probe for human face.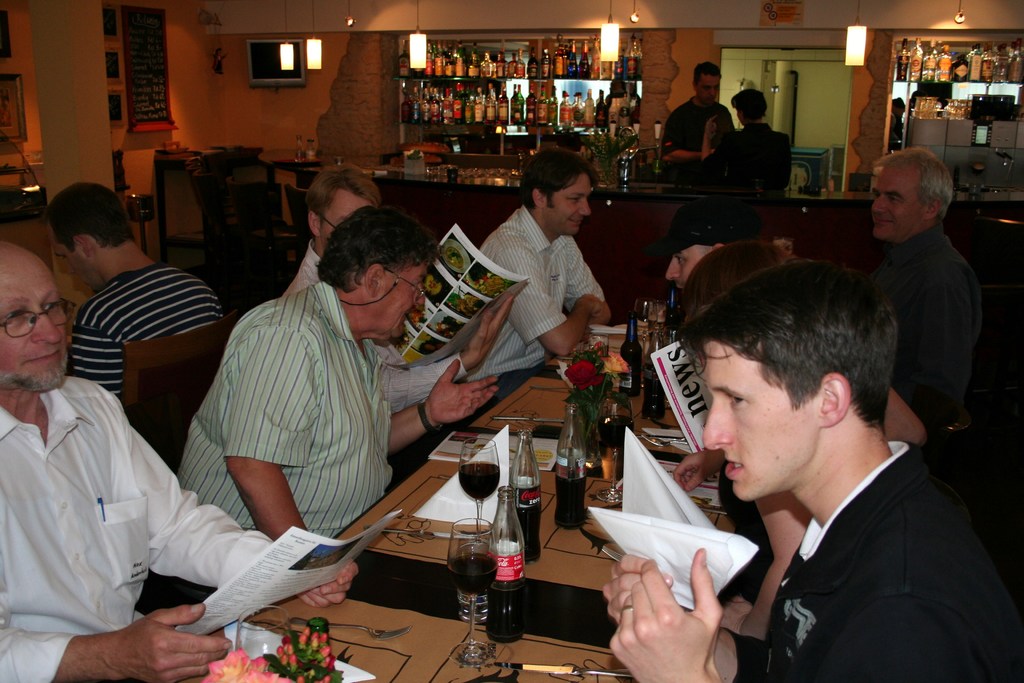
Probe result: Rect(319, 187, 358, 236).
